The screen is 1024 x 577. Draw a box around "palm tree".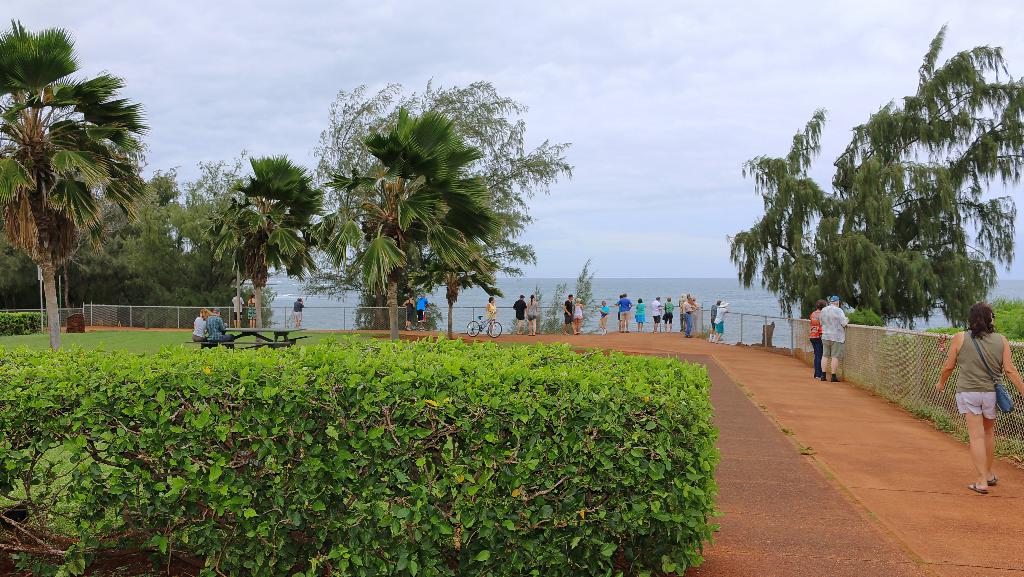
196 156 356 330.
